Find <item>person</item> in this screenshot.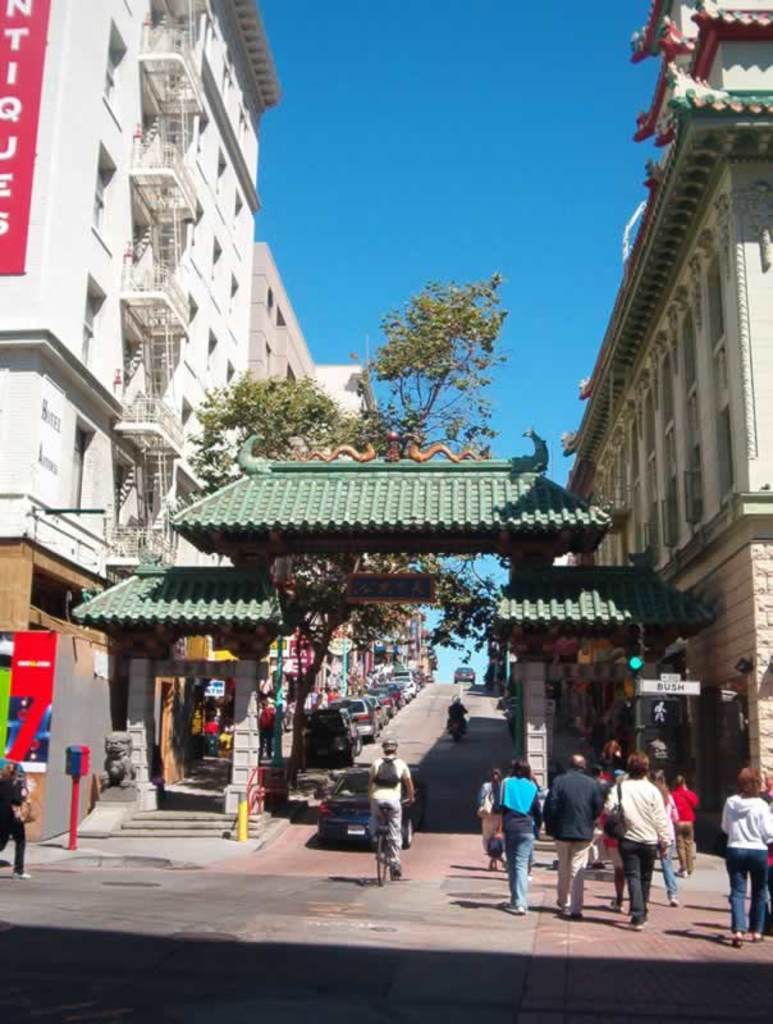
The bounding box for <item>person</item> is Rect(719, 755, 772, 952).
